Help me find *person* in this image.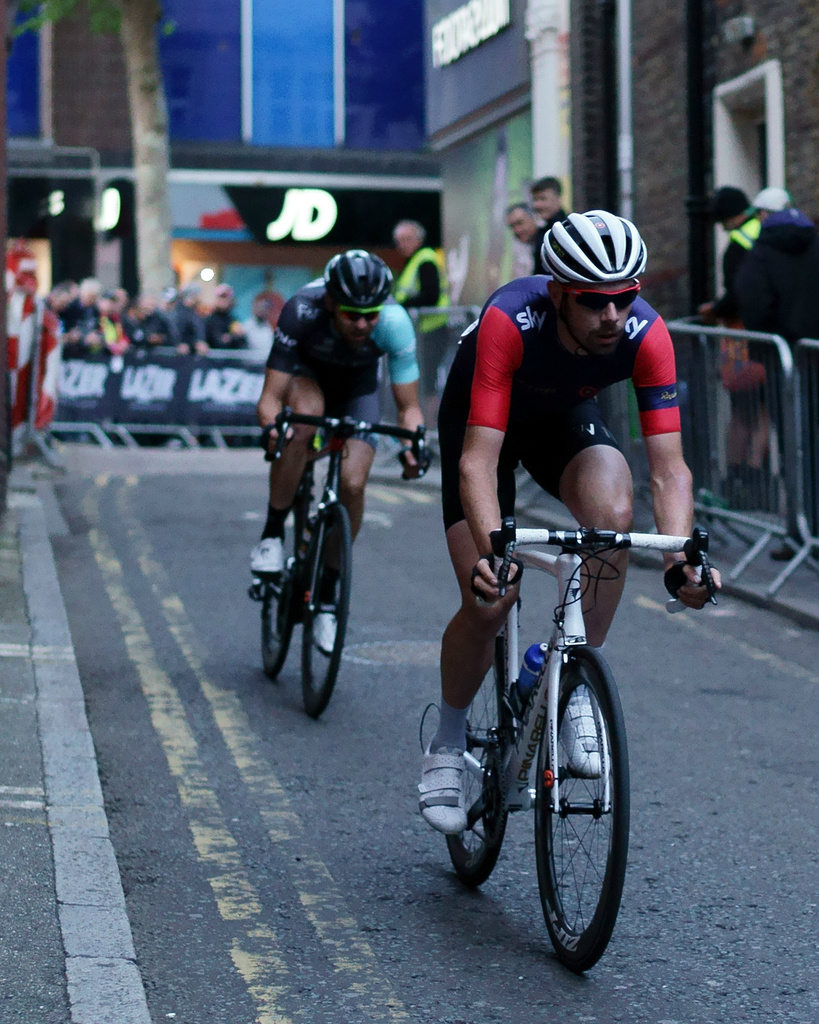
Found it: [392, 211, 453, 393].
